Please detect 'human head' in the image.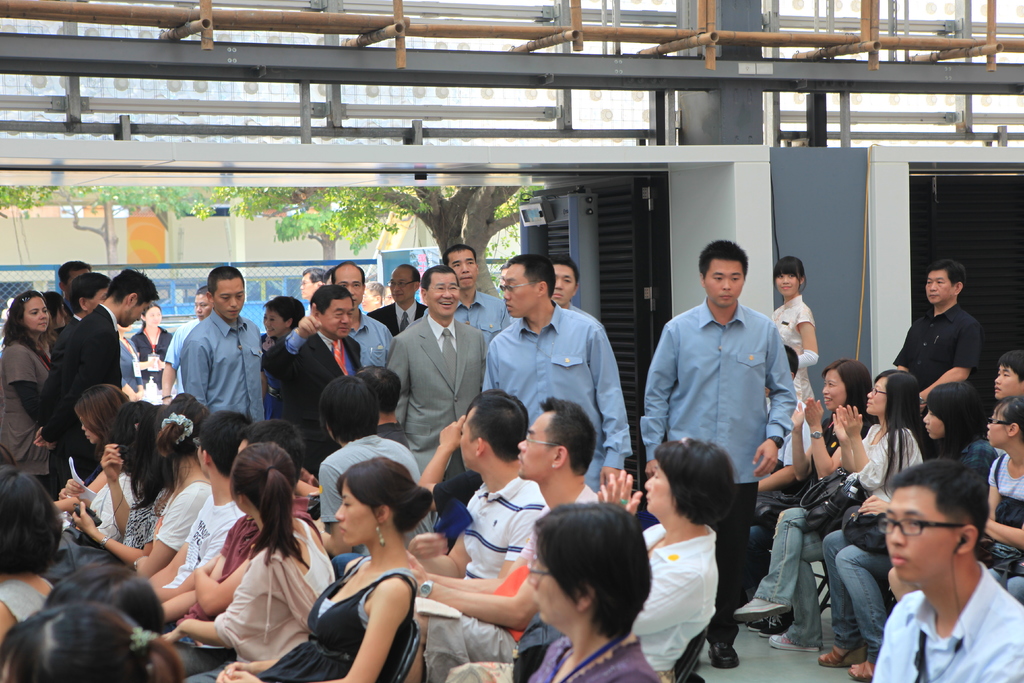
{"x1": 329, "y1": 258, "x2": 367, "y2": 304}.
